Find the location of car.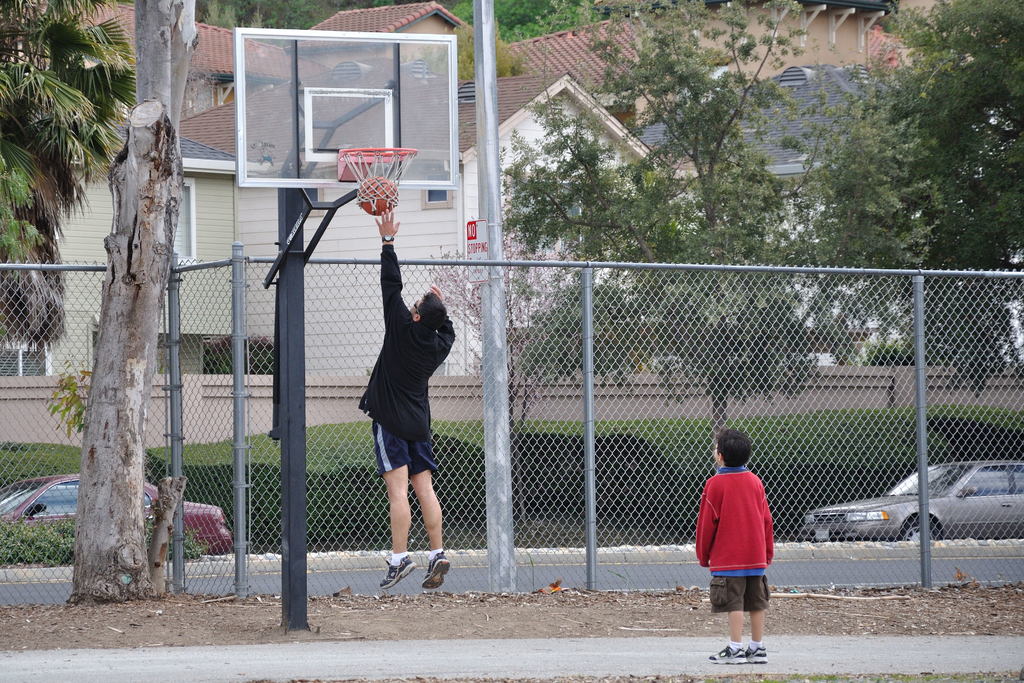
Location: bbox(803, 461, 1023, 541).
